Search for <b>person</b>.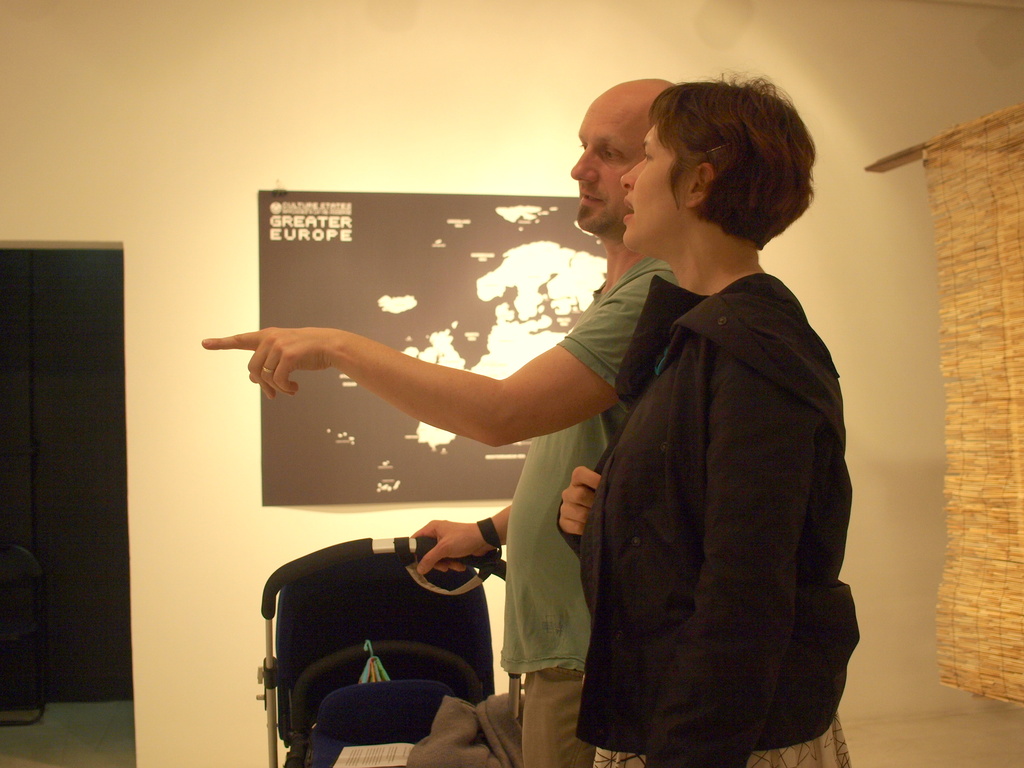
Found at x1=199, y1=76, x2=682, y2=767.
